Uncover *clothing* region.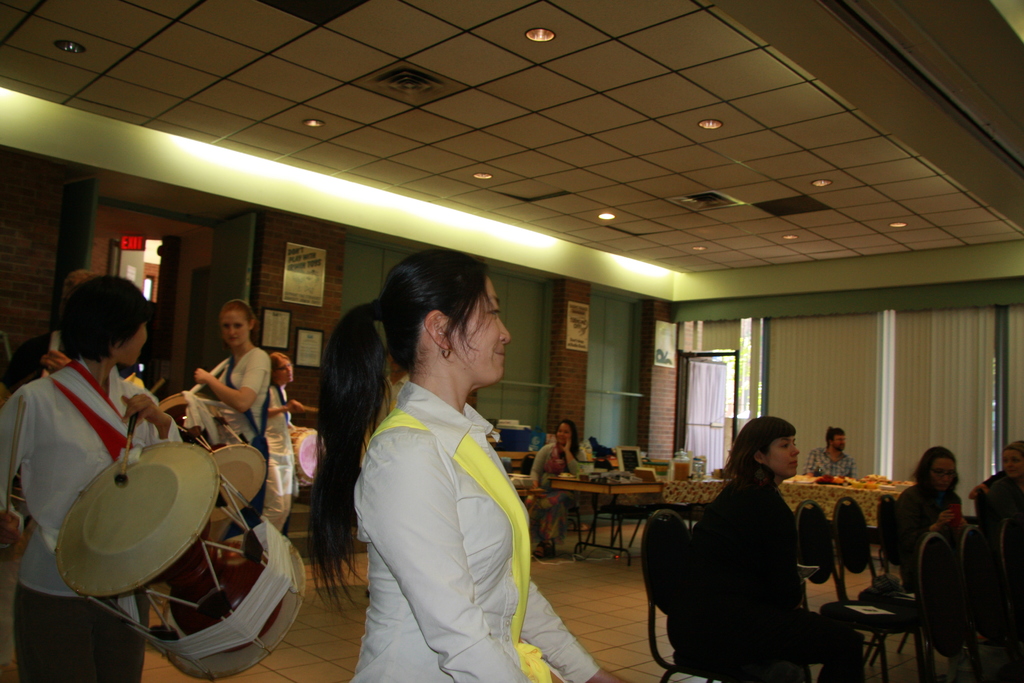
Uncovered: (left=187, top=344, right=264, bottom=454).
